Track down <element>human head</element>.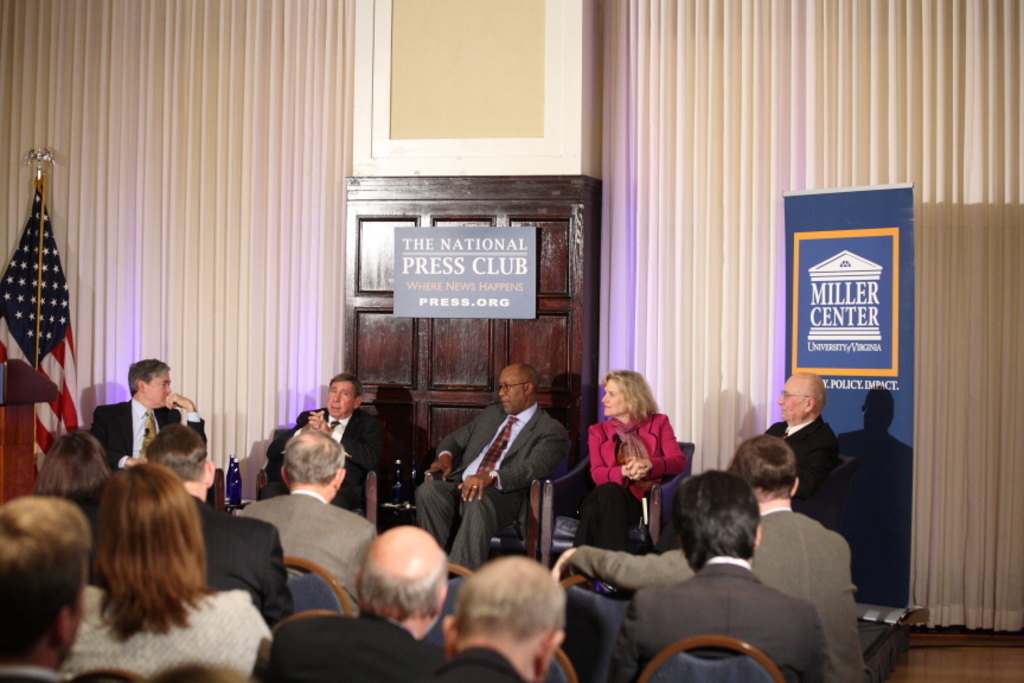
Tracked to box=[499, 363, 542, 415].
